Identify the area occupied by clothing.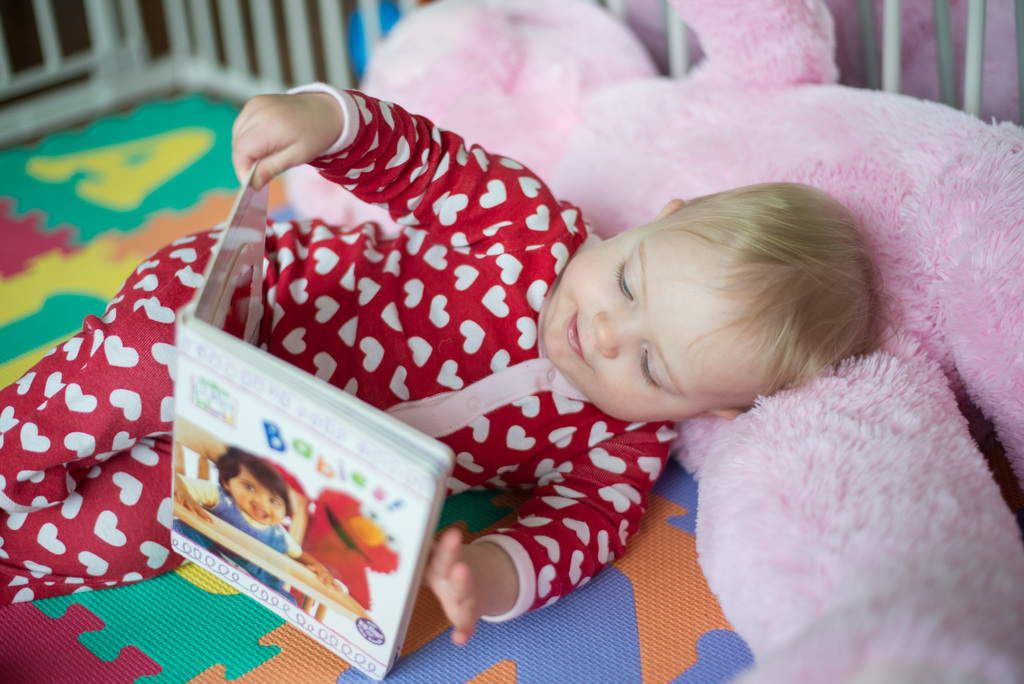
Area: [0, 81, 680, 623].
